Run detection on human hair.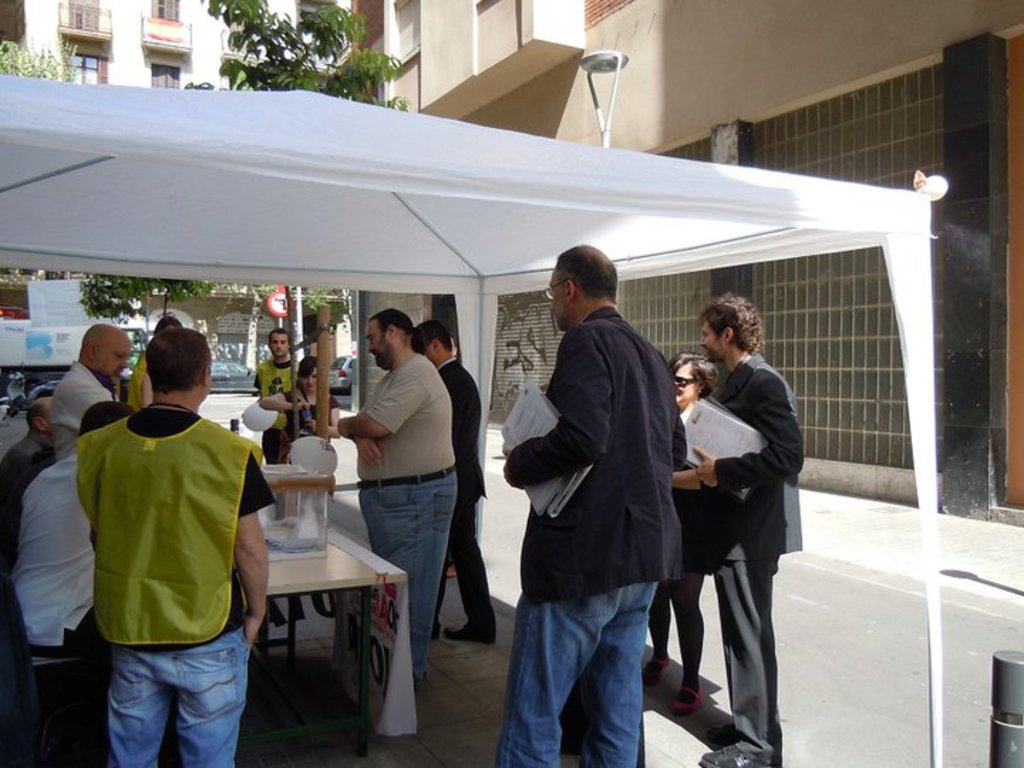
Result: bbox=[20, 401, 53, 430].
